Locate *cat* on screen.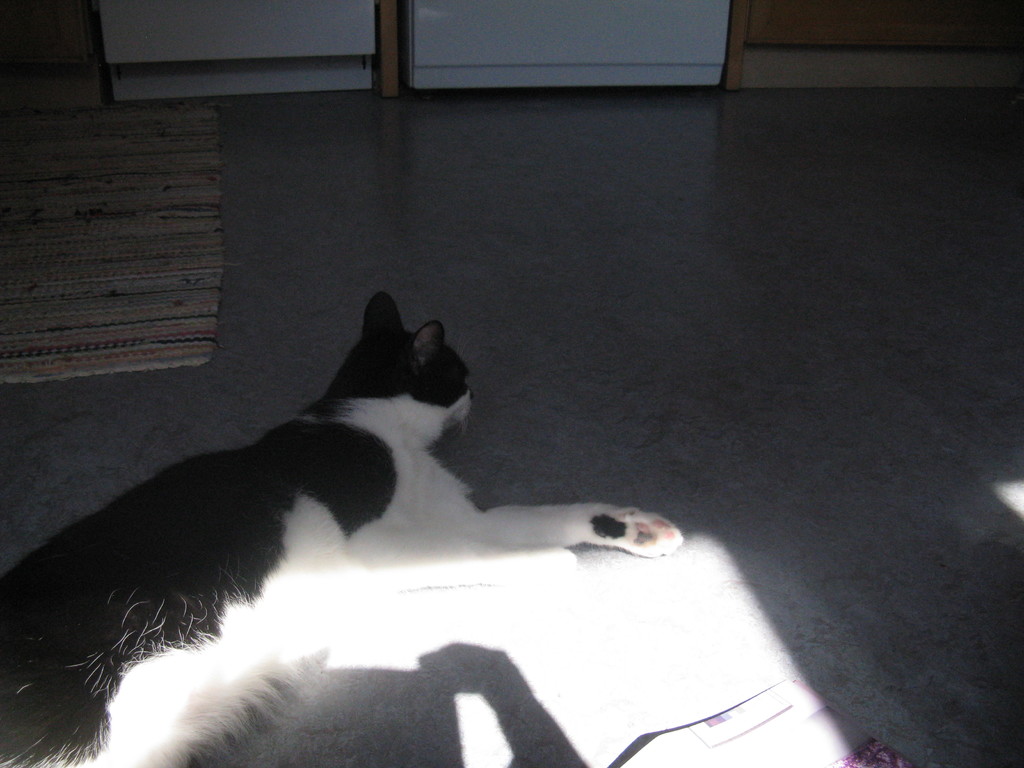
On screen at (x1=0, y1=292, x2=682, y2=767).
